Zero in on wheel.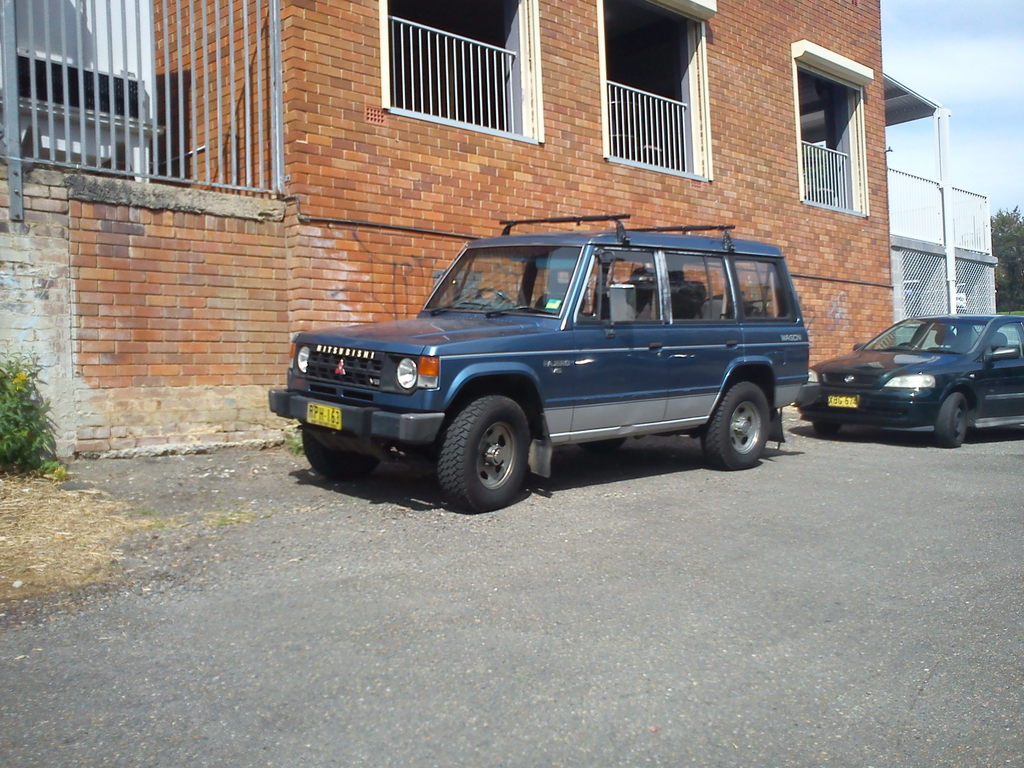
Zeroed in: box=[301, 423, 390, 481].
